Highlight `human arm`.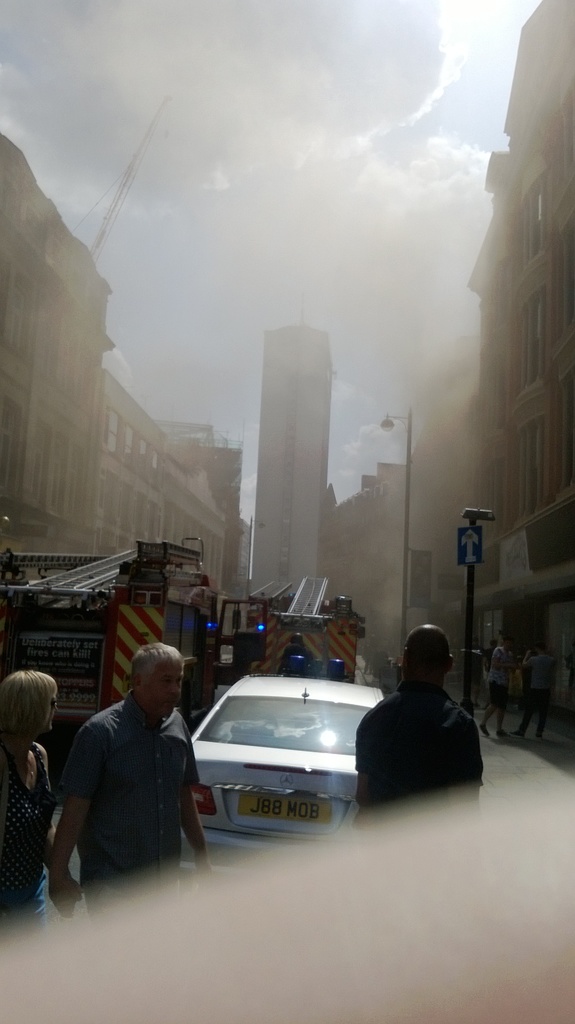
Highlighted region: Rect(178, 739, 210, 875).
